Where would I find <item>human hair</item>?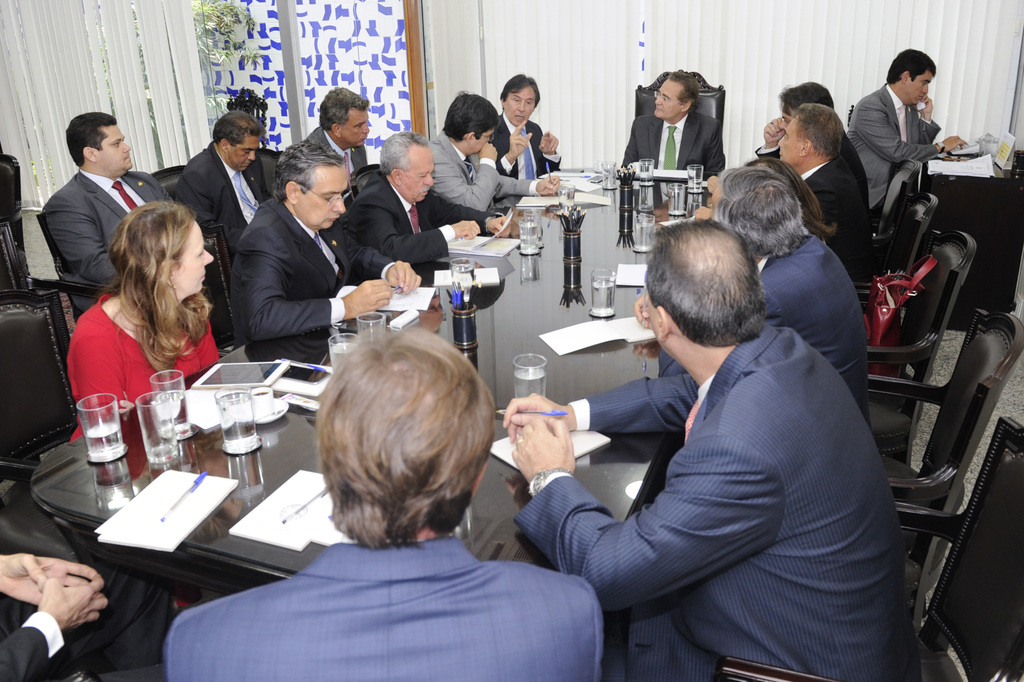
At box=[275, 139, 342, 204].
